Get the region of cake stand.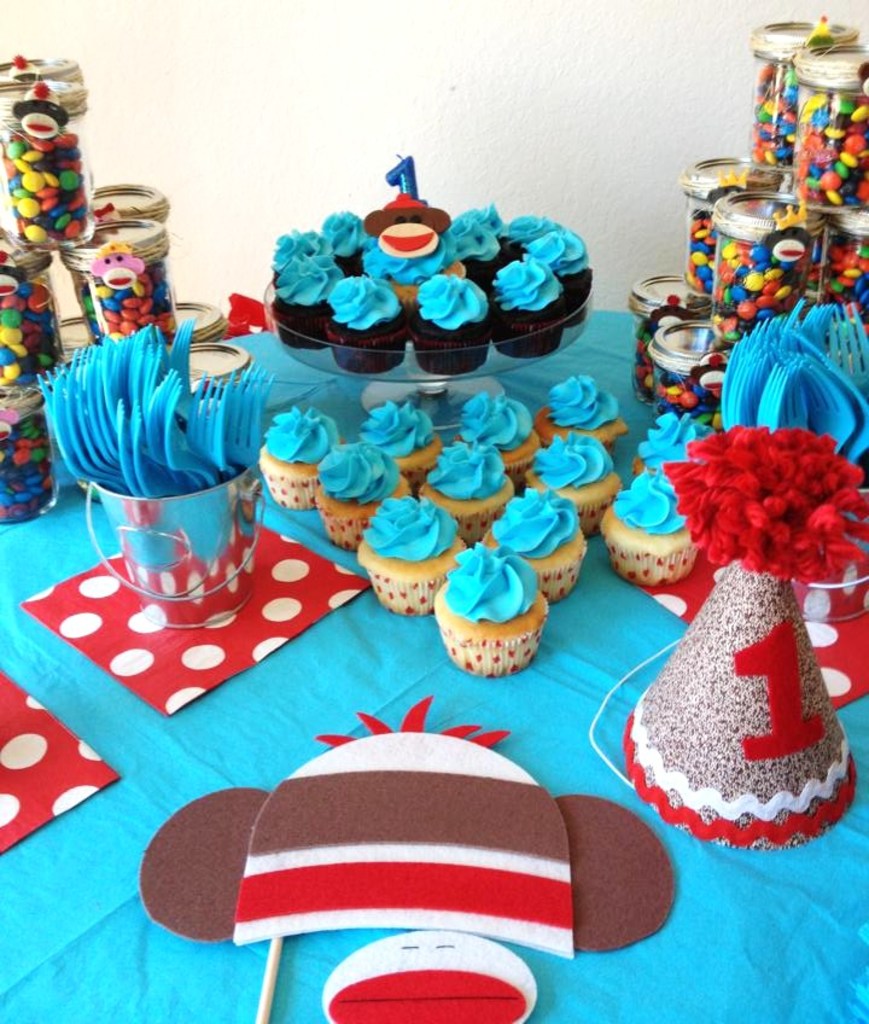
x1=262 y1=273 x2=593 y2=426.
